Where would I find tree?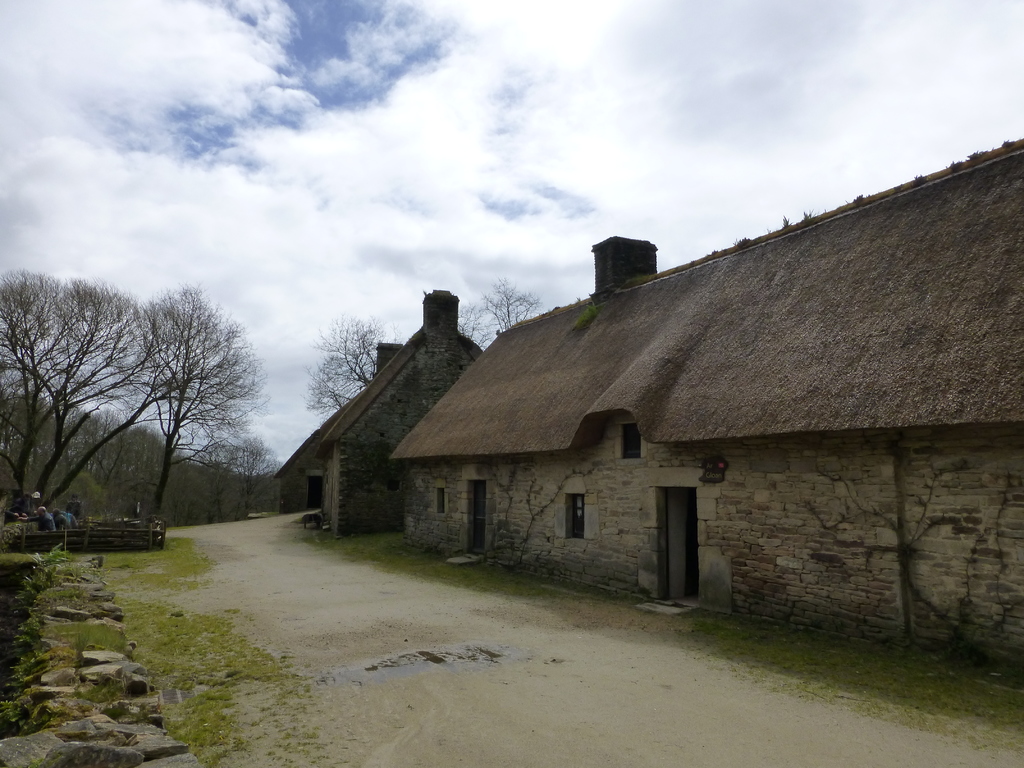
At {"x1": 299, "y1": 310, "x2": 406, "y2": 429}.
